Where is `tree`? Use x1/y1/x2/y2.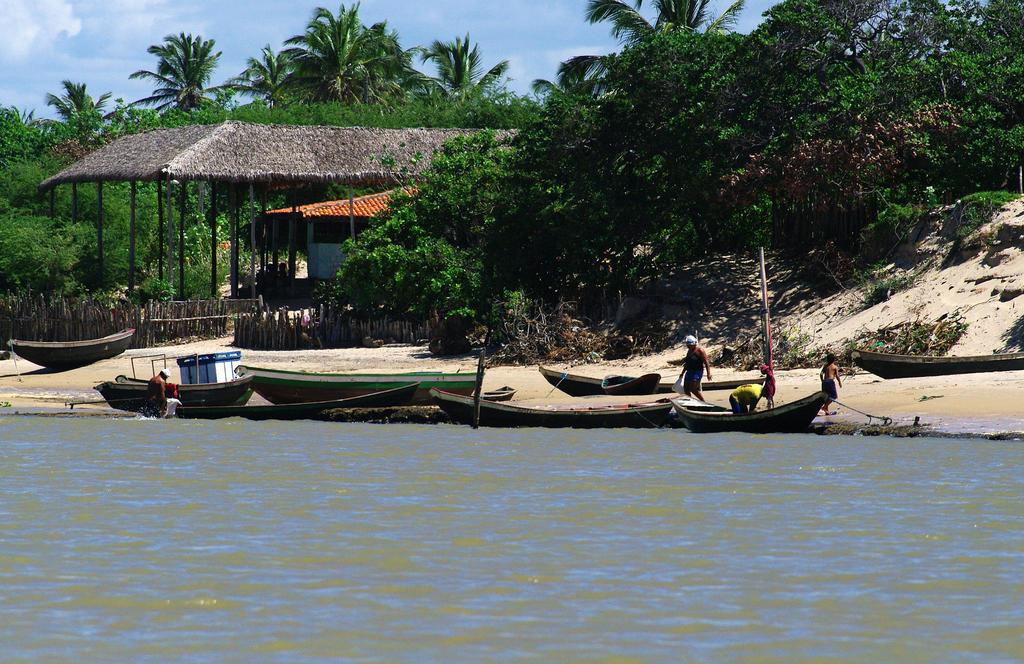
419/33/514/106.
